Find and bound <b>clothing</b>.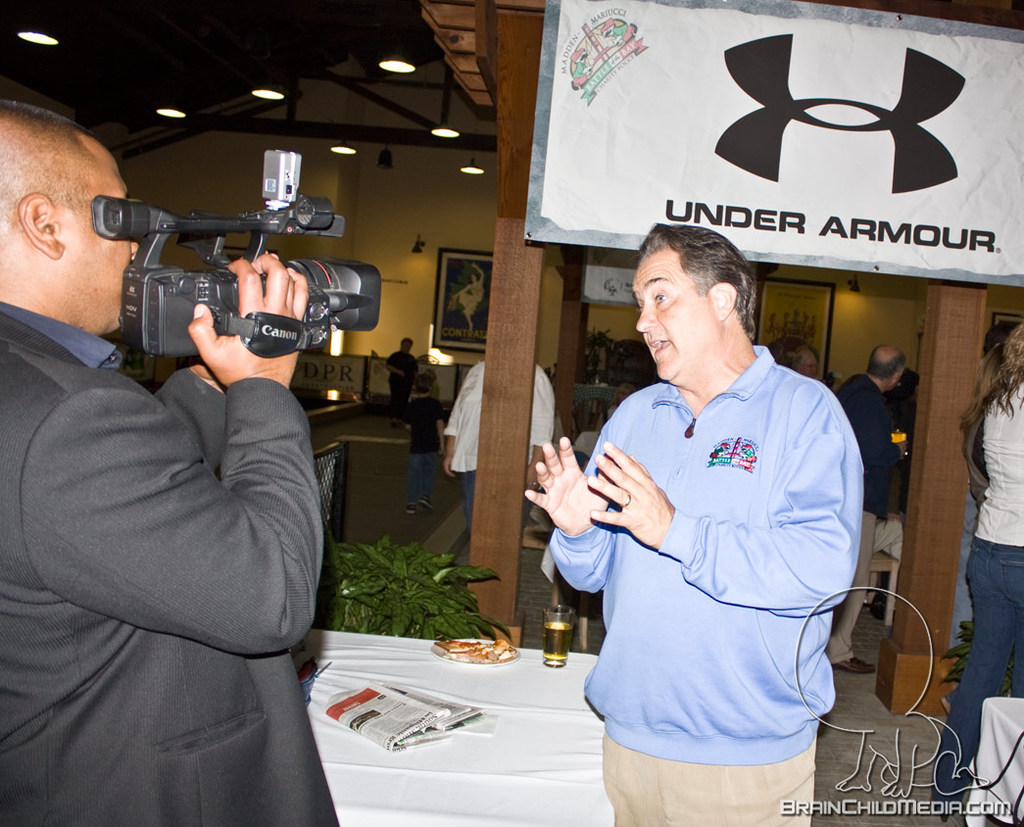
Bound: (left=832, top=370, right=900, bottom=667).
